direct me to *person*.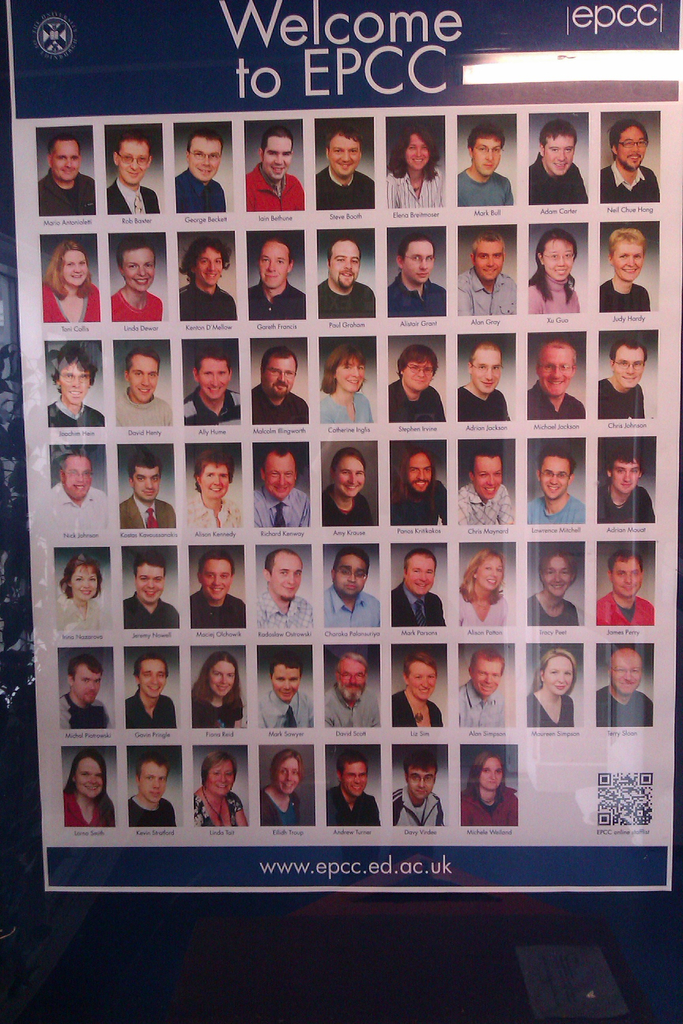
Direction: {"left": 192, "top": 756, "right": 251, "bottom": 827}.
